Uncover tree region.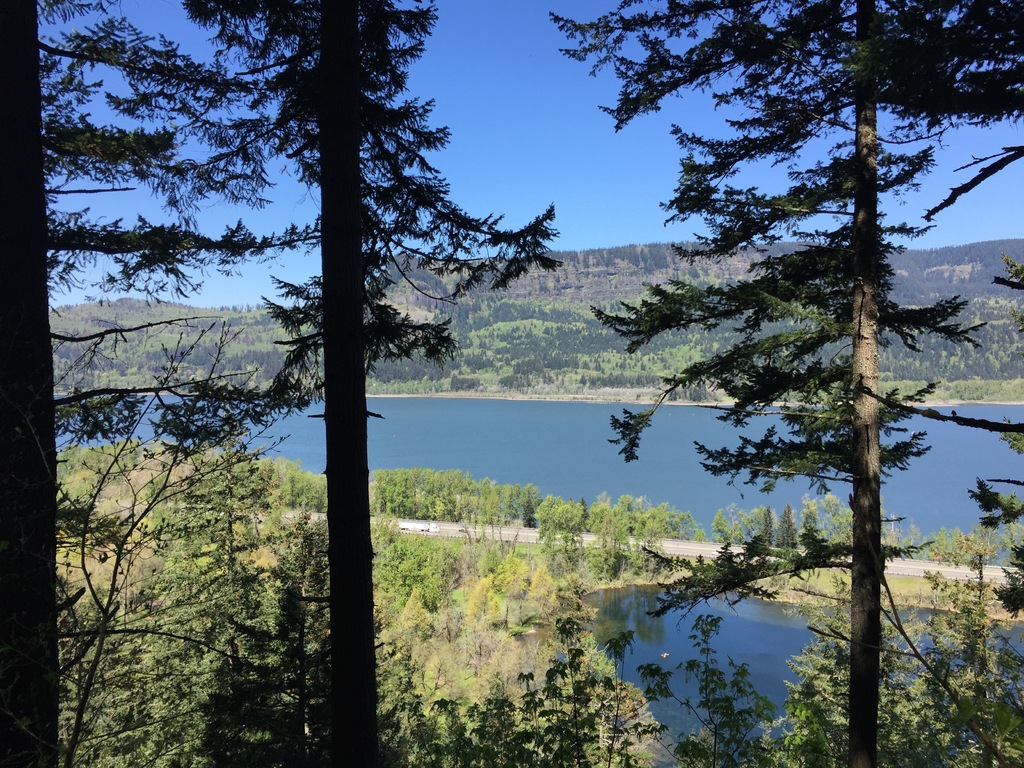
Uncovered: bbox=[0, 0, 189, 767].
